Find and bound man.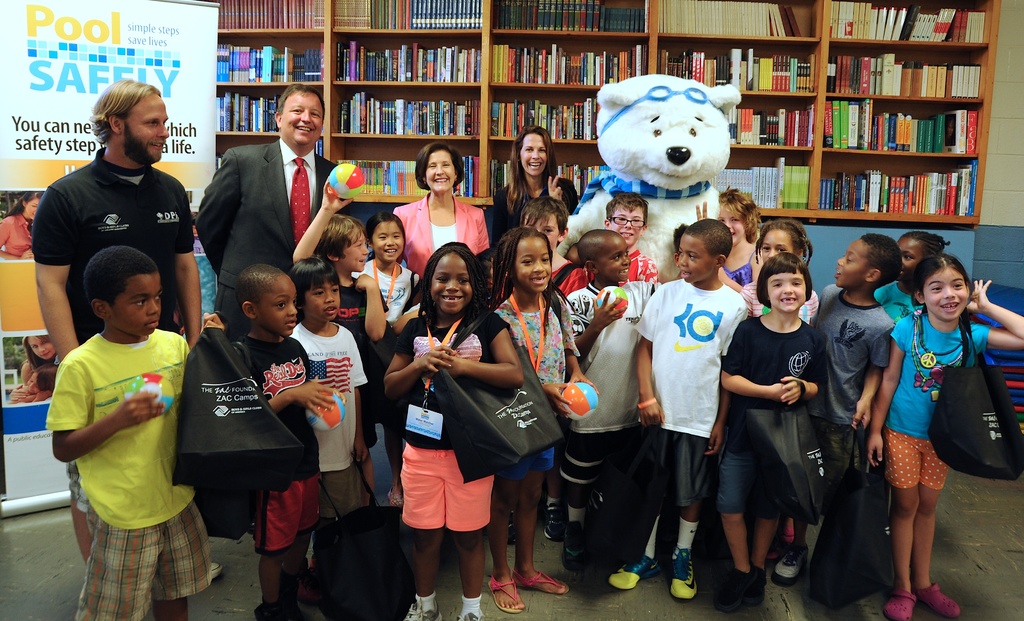
Bound: bbox=[193, 79, 351, 328].
